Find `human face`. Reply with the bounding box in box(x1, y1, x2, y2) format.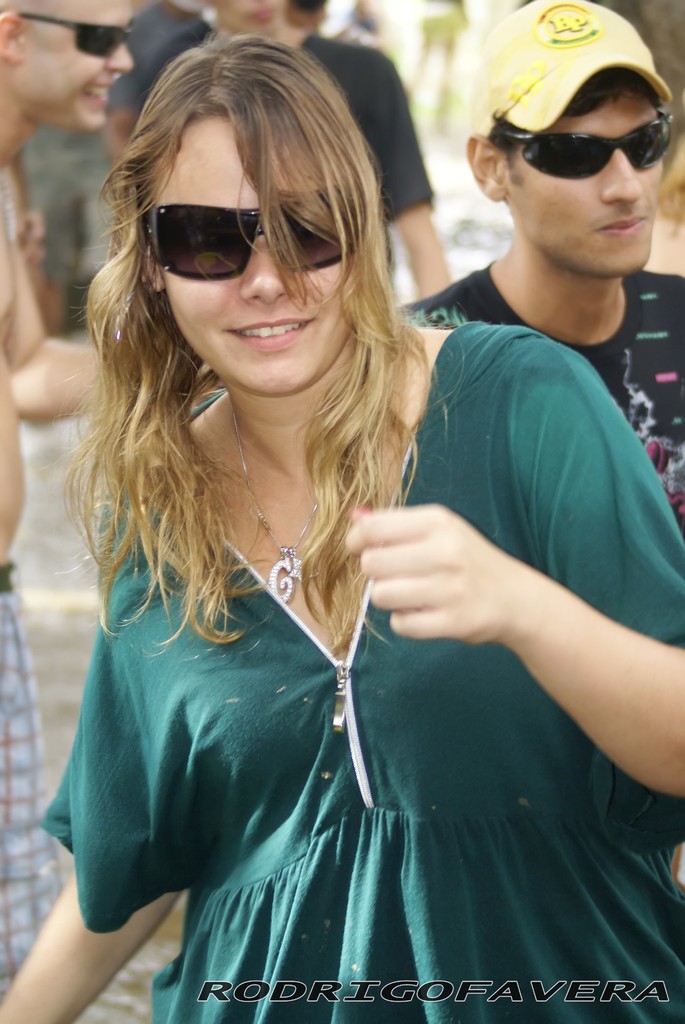
box(512, 90, 666, 283).
